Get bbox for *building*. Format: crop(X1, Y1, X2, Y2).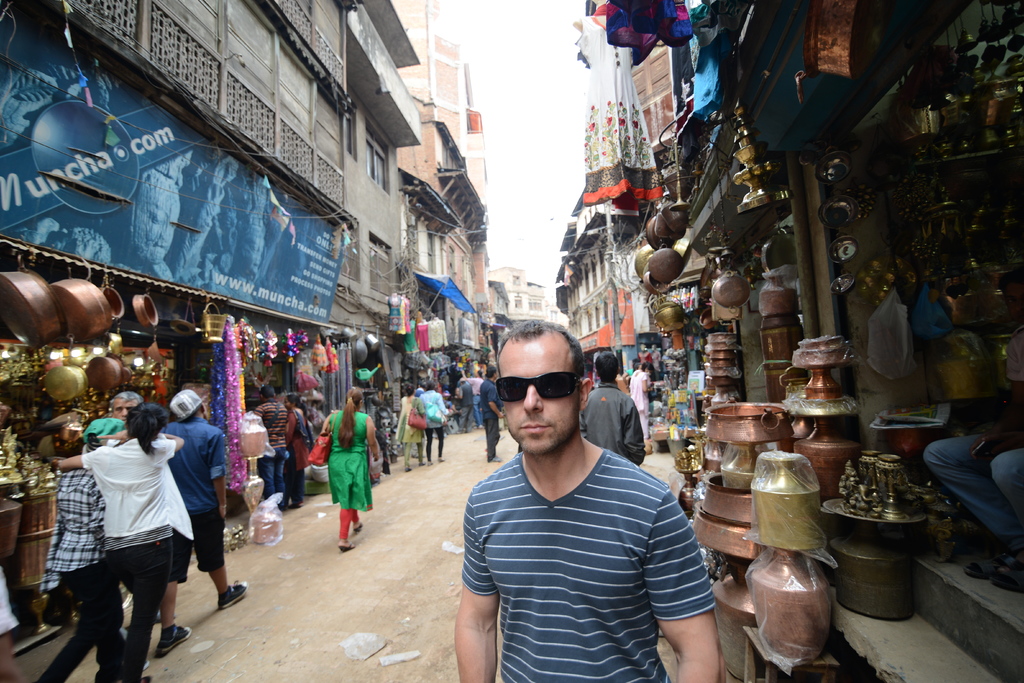
crop(486, 267, 564, 334).
